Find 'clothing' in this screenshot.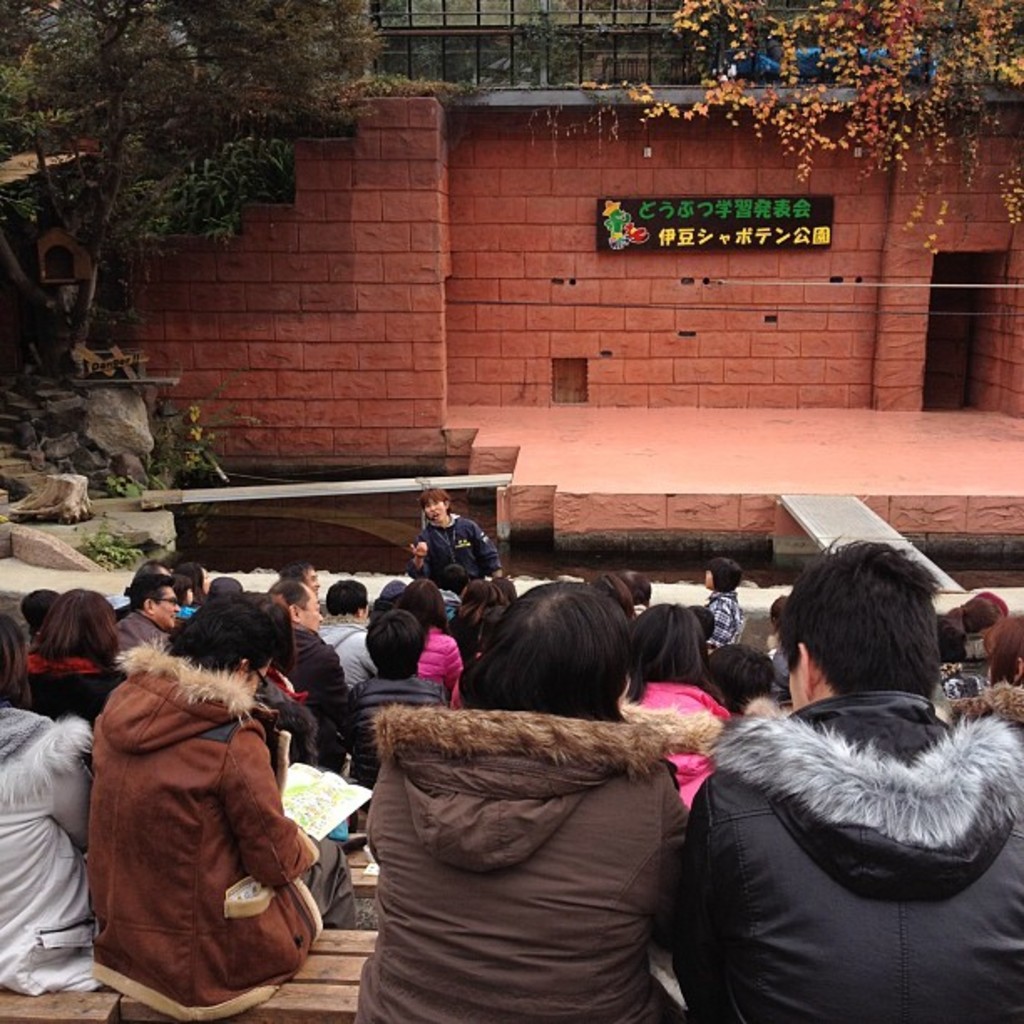
The bounding box for 'clothing' is {"left": 418, "top": 631, "right": 467, "bottom": 688}.
